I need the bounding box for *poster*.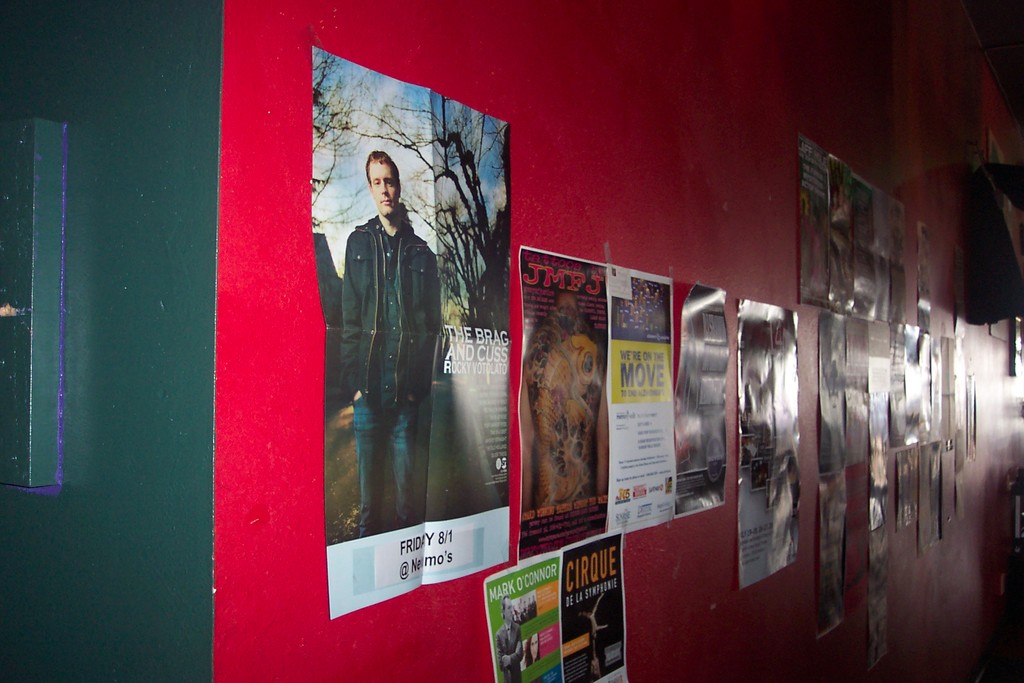
Here it is: {"left": 312, "top": 50, "right": 510, "bottom": 618}.
